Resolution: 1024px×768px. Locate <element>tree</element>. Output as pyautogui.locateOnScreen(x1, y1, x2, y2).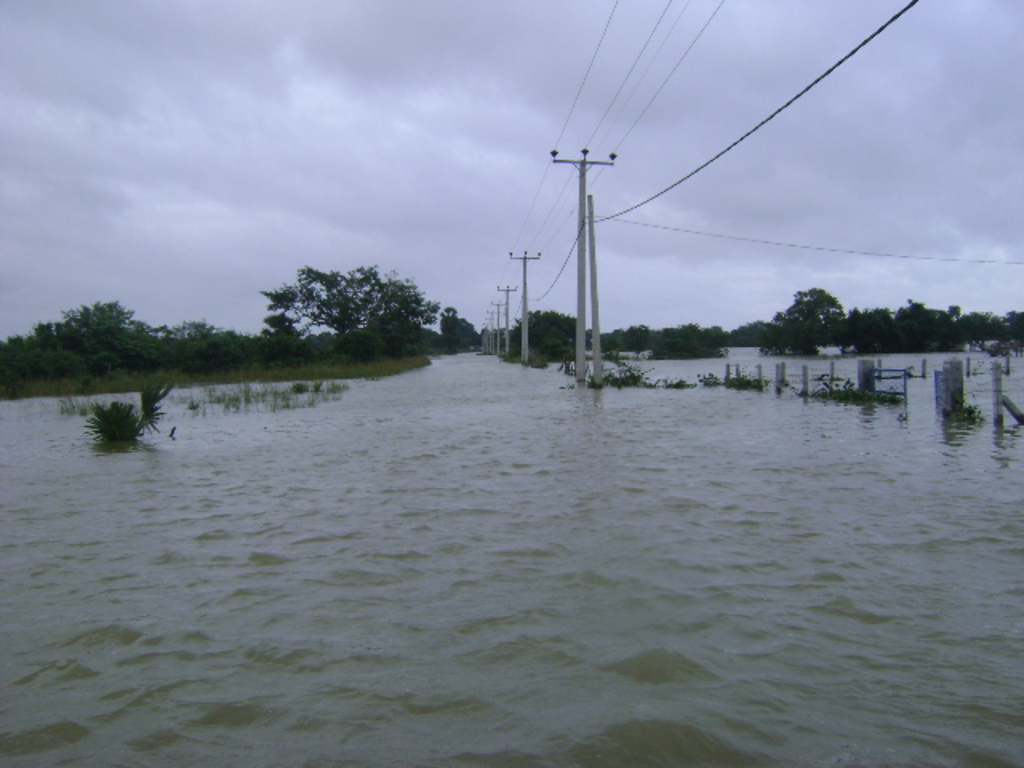
pyautogui.locateOnScreen(827, 306, 866, 354).
